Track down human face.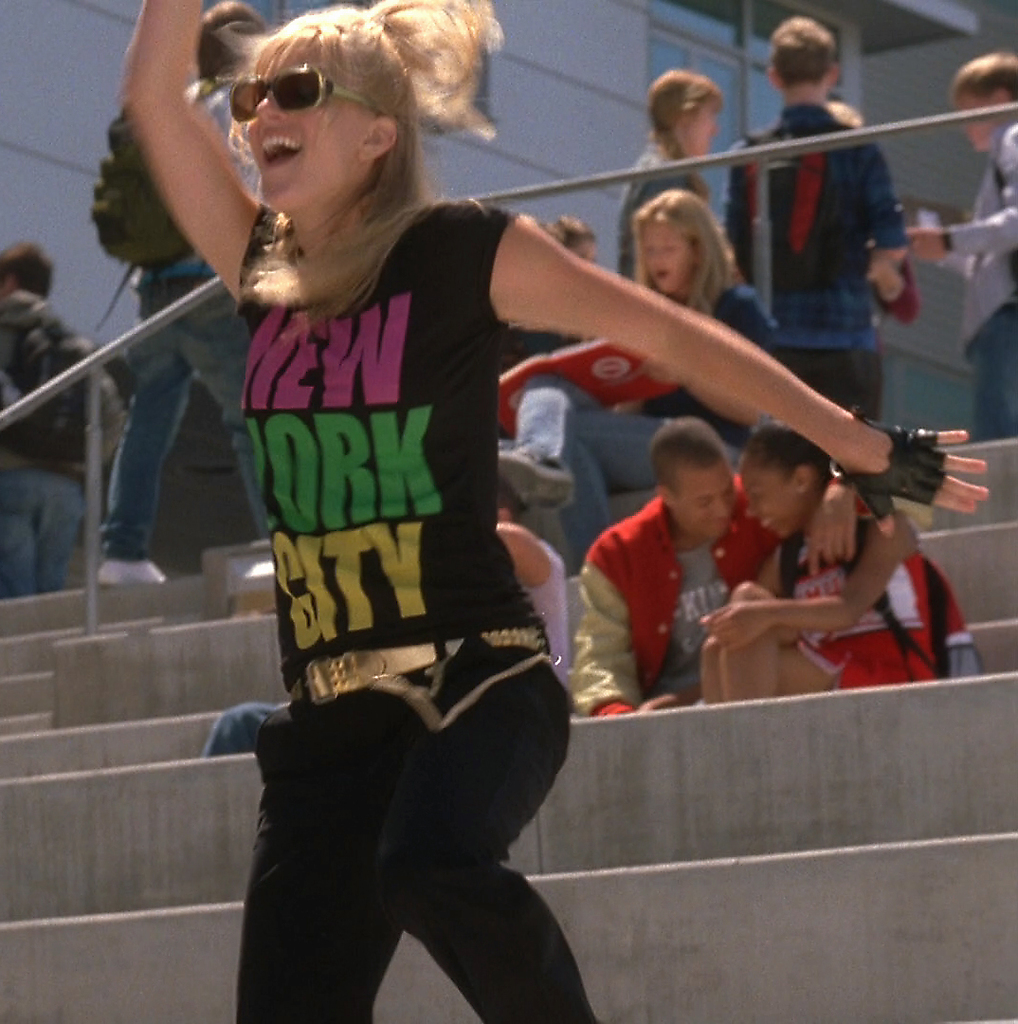
Tracked to [675, 465, 728, 542].
